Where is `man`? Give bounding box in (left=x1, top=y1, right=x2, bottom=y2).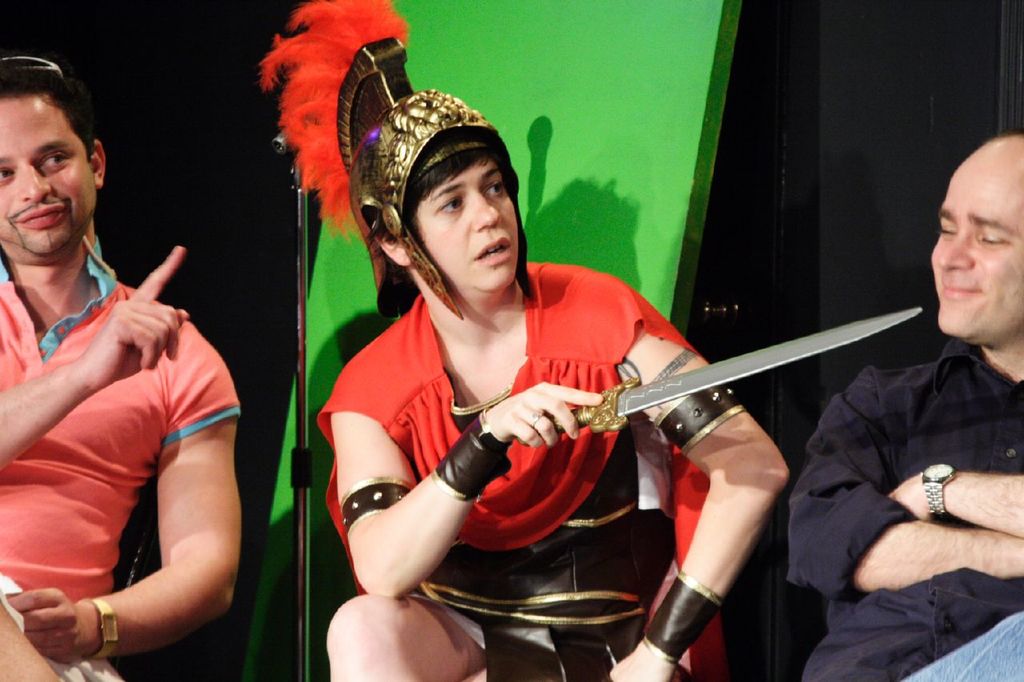
(left=0, top=54, right=246, bottom=681).
